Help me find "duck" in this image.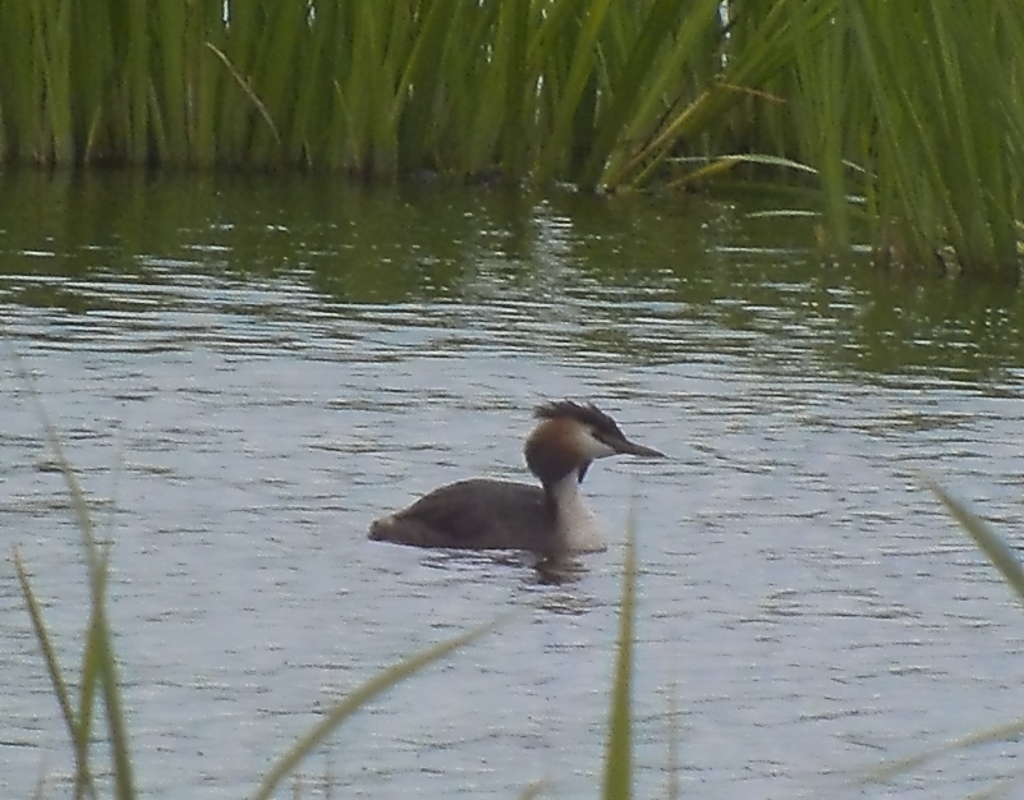
Found it: [left=355, top=399, right=666, bottom=569].
